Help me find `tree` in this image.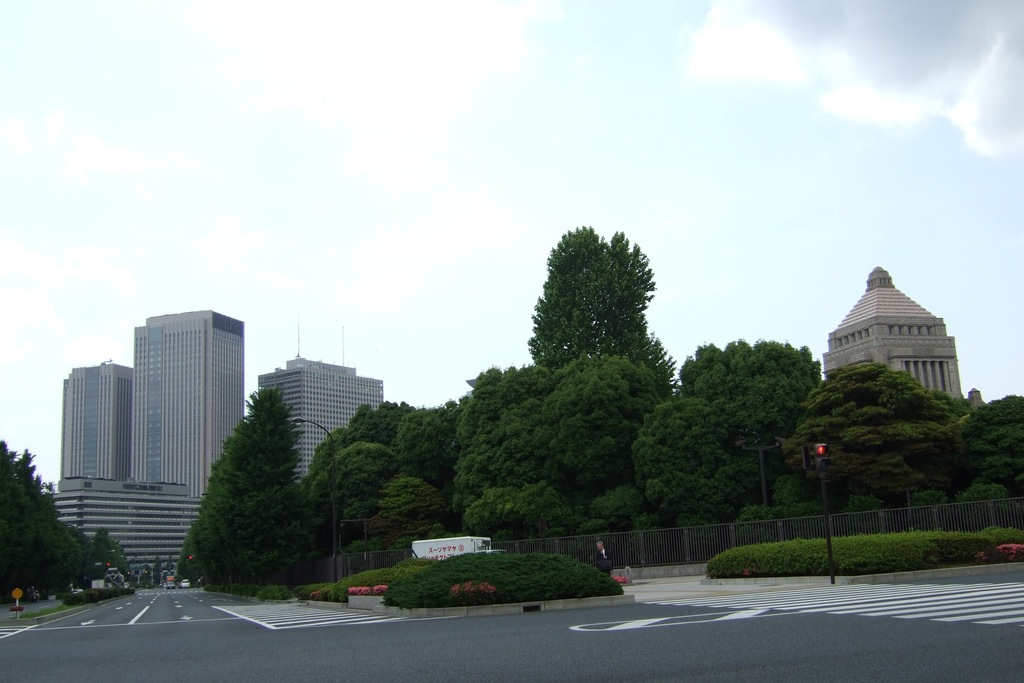
Found it: select_region(466, 481, 561, 539).
